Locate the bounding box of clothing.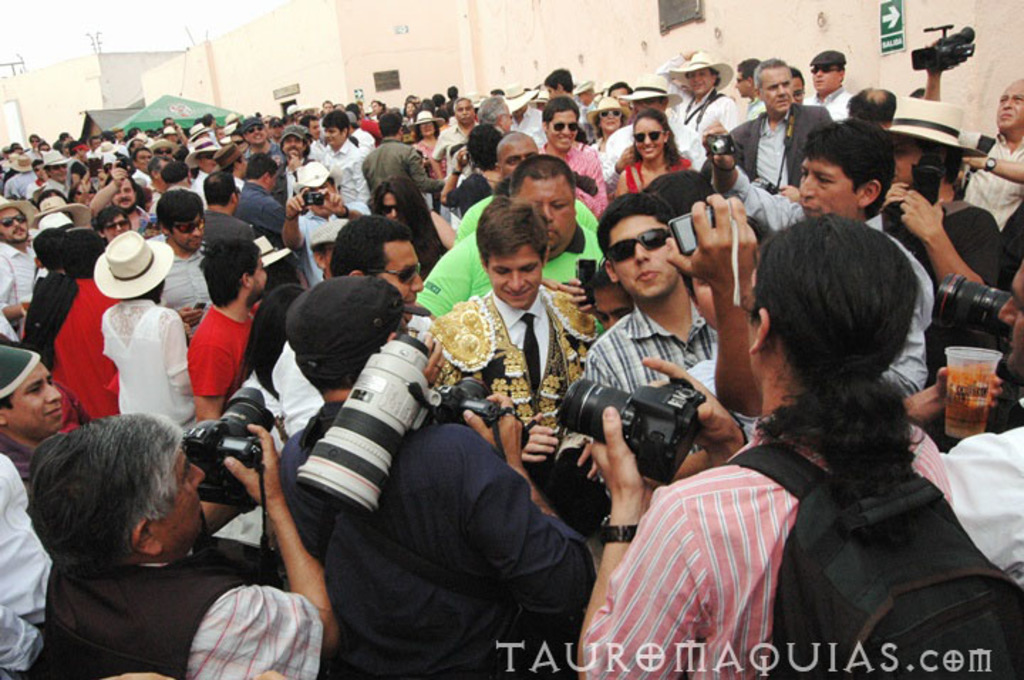
Bounding box: (left=620, top=151, right=691, bottom=198).
